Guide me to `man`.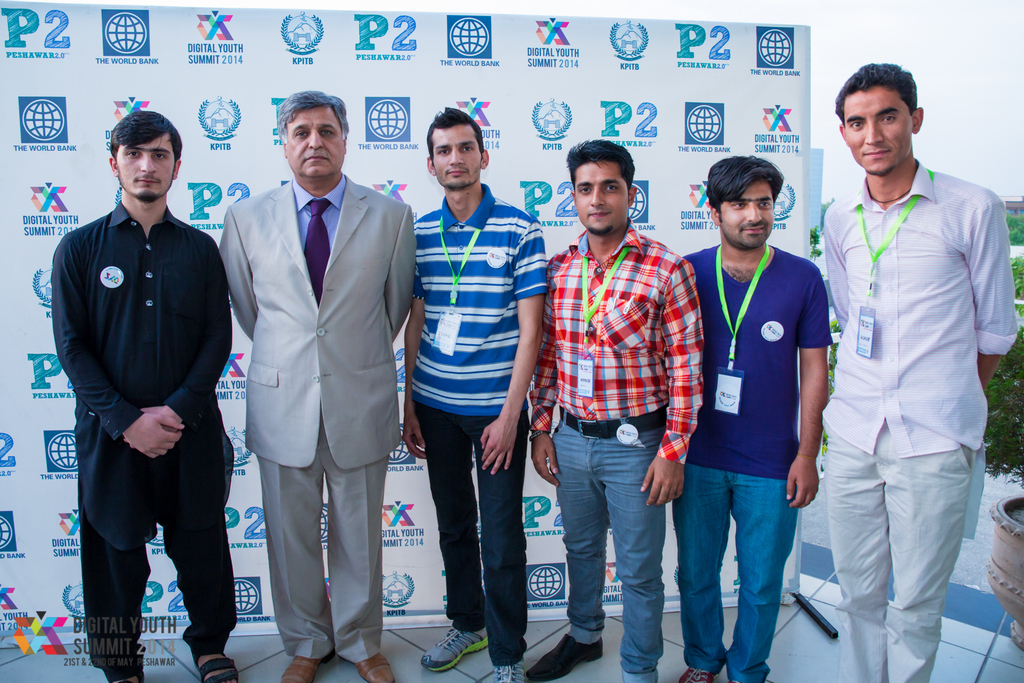
Guidance: bbox(807, 32, 1004, 682).
